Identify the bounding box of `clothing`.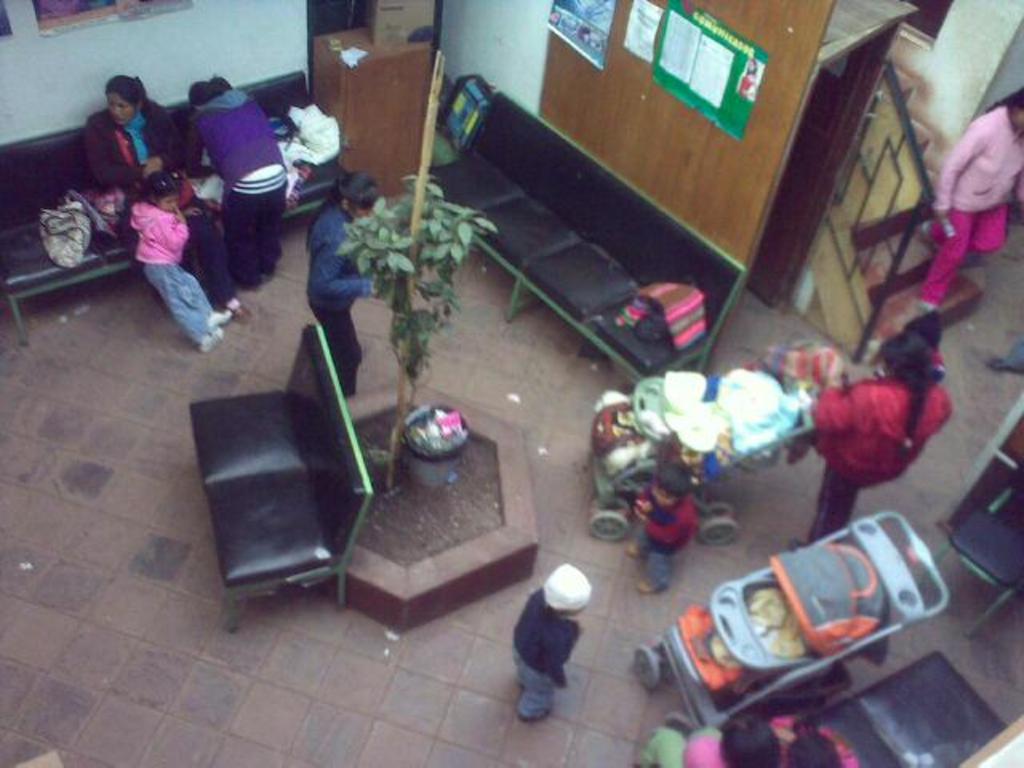
x1=928, y1=93, x2=1022, y2=312.
